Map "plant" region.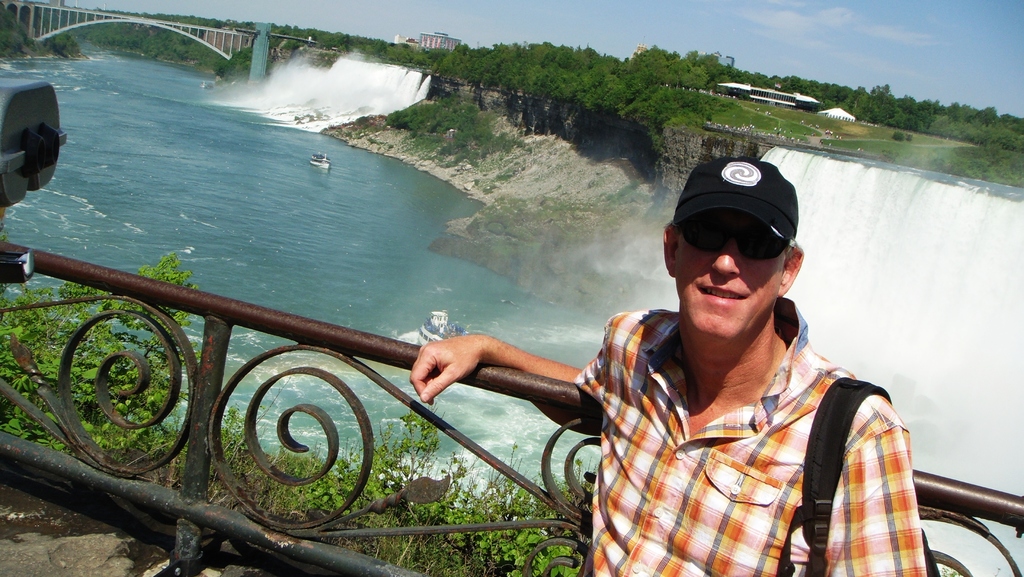
Mapped to [366, 401, 445, 509].
